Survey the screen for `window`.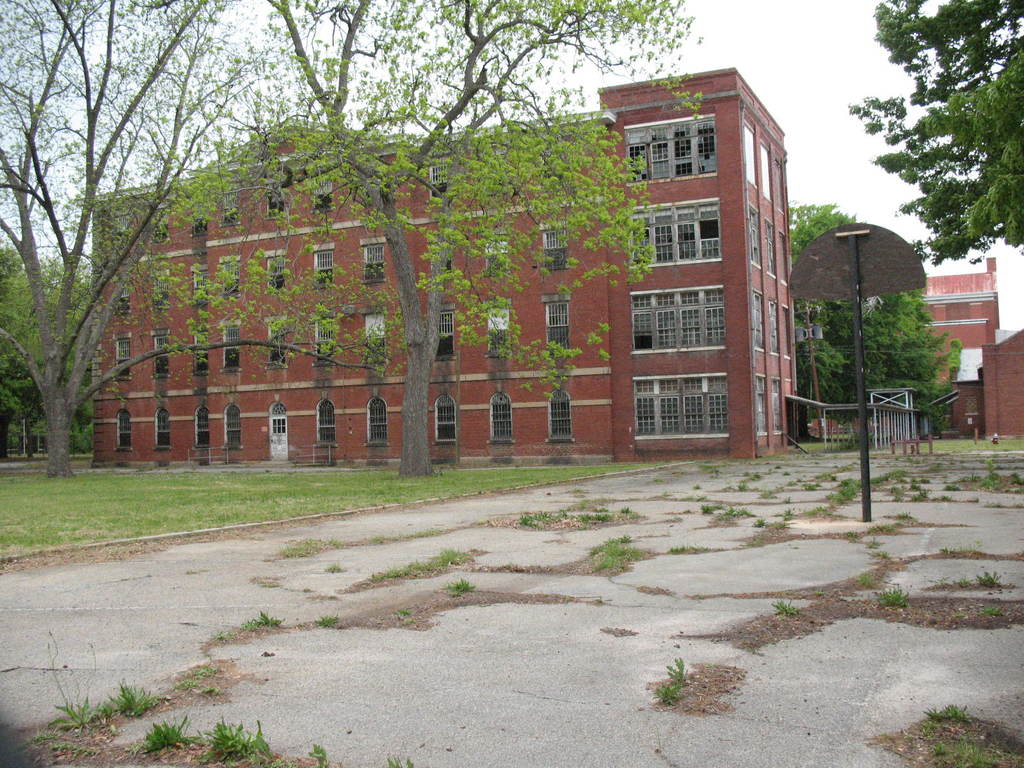
Survey found: <bbox>221, 321, 239, 371</bbox>.
